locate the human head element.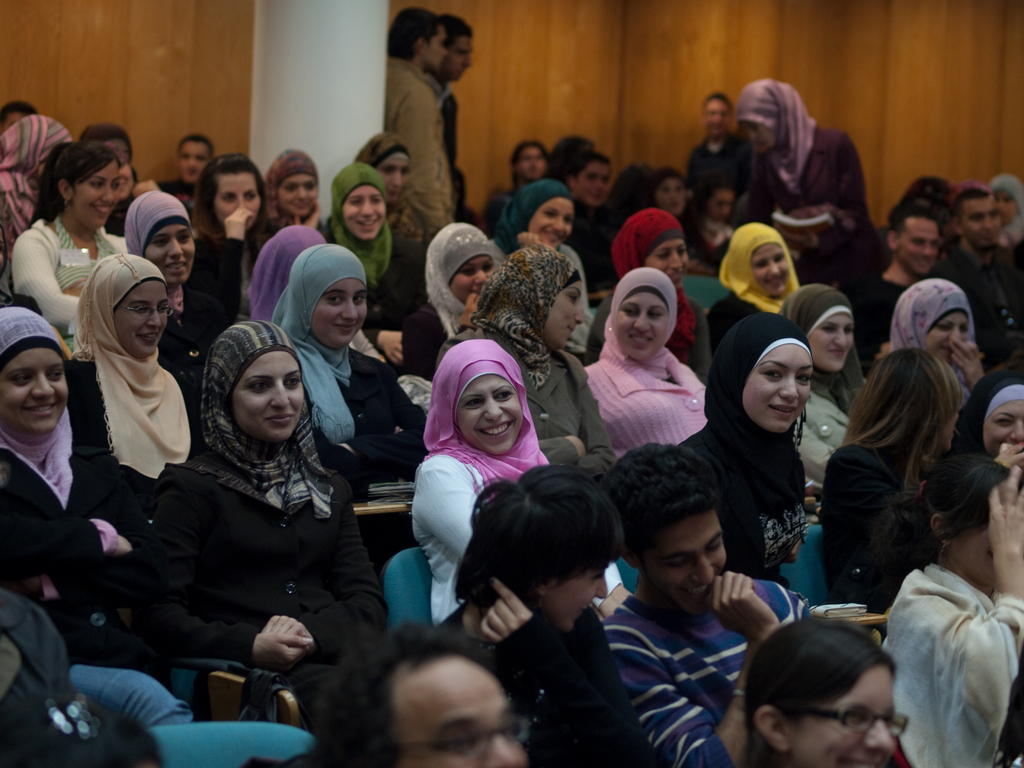
Element bbox: locate(262, 223, 323, 289).
